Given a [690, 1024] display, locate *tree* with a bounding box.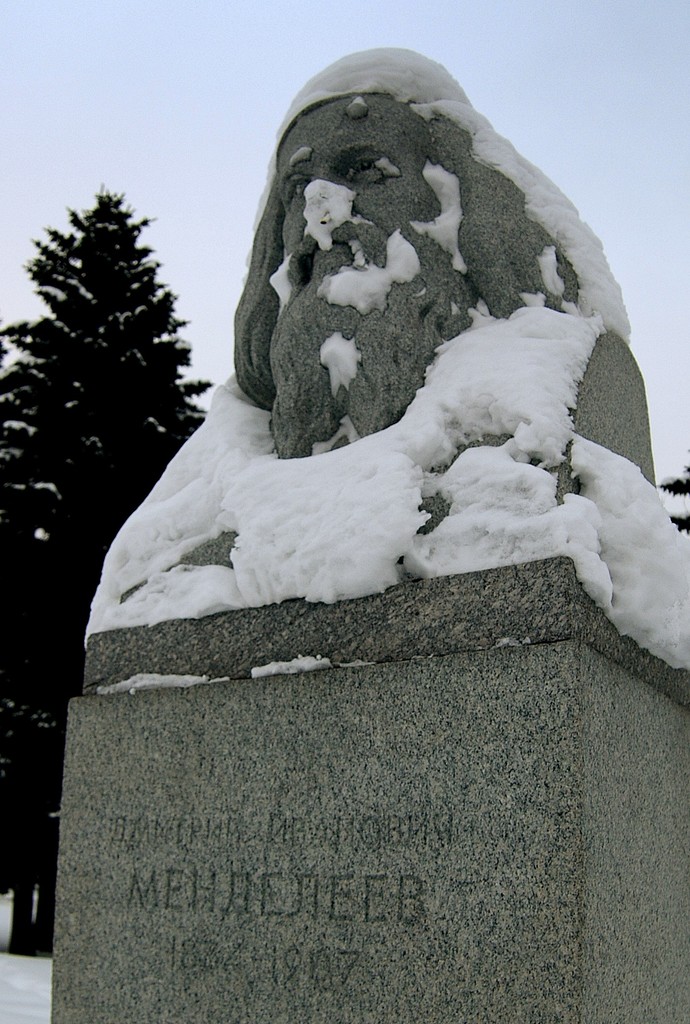
Located: <bbox>3, 196, 207, 948</bbox>.
